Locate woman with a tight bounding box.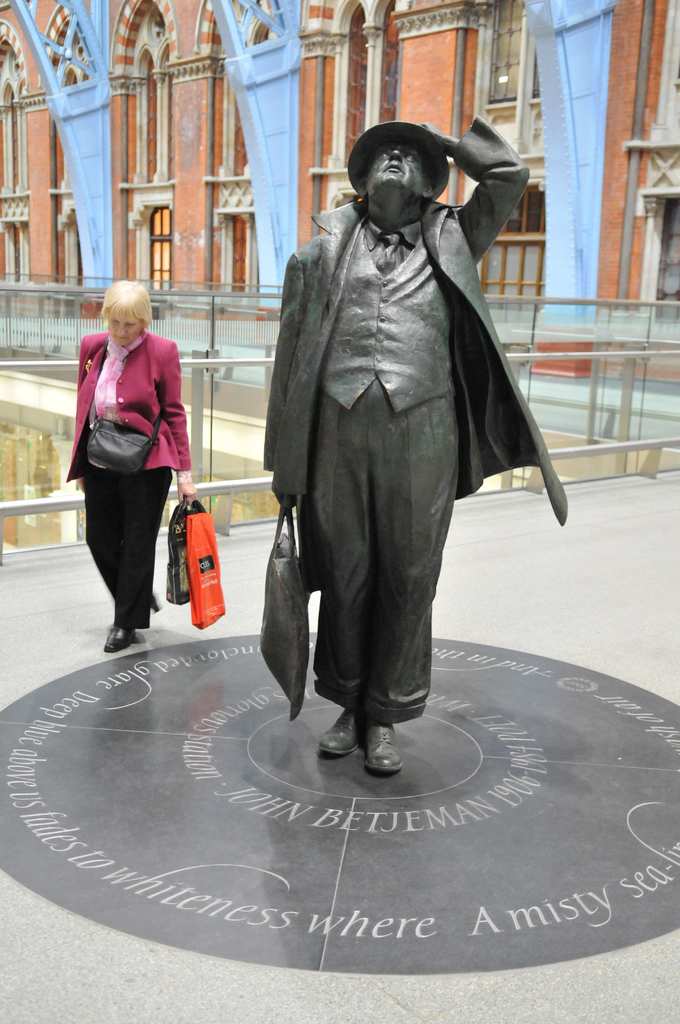
{"x1": 69, "y1": 262, "x2": 204, "y2": 658}.
